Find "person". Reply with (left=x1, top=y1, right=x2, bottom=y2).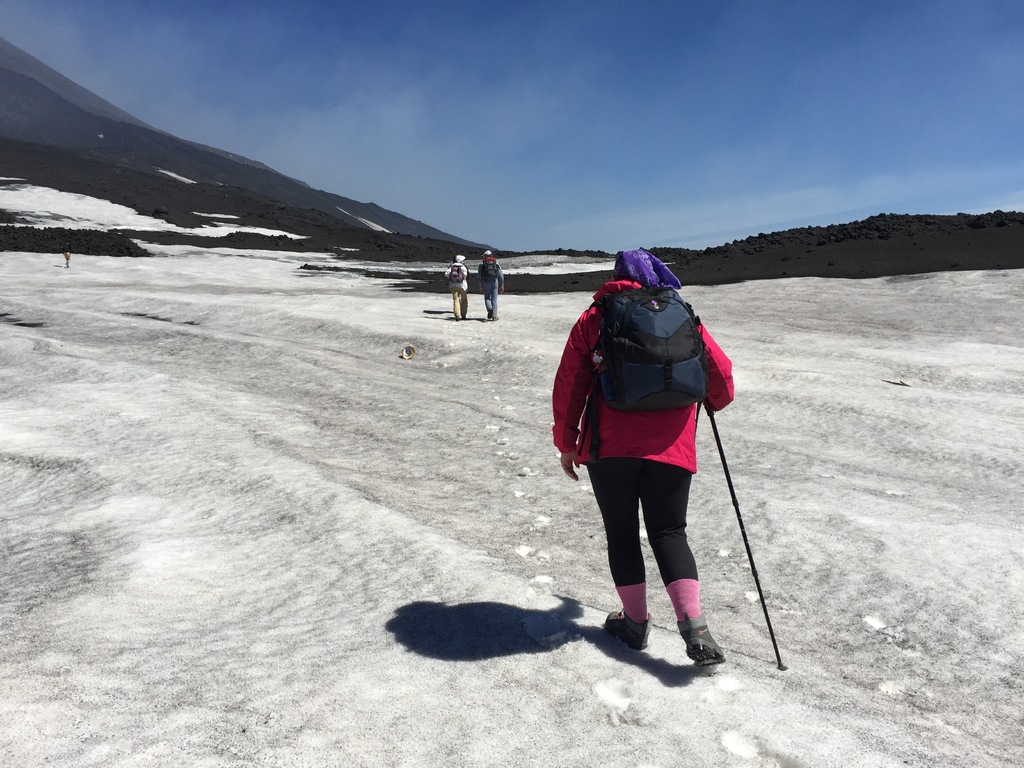
(left=60, top=244, right=75, bottom=268).
